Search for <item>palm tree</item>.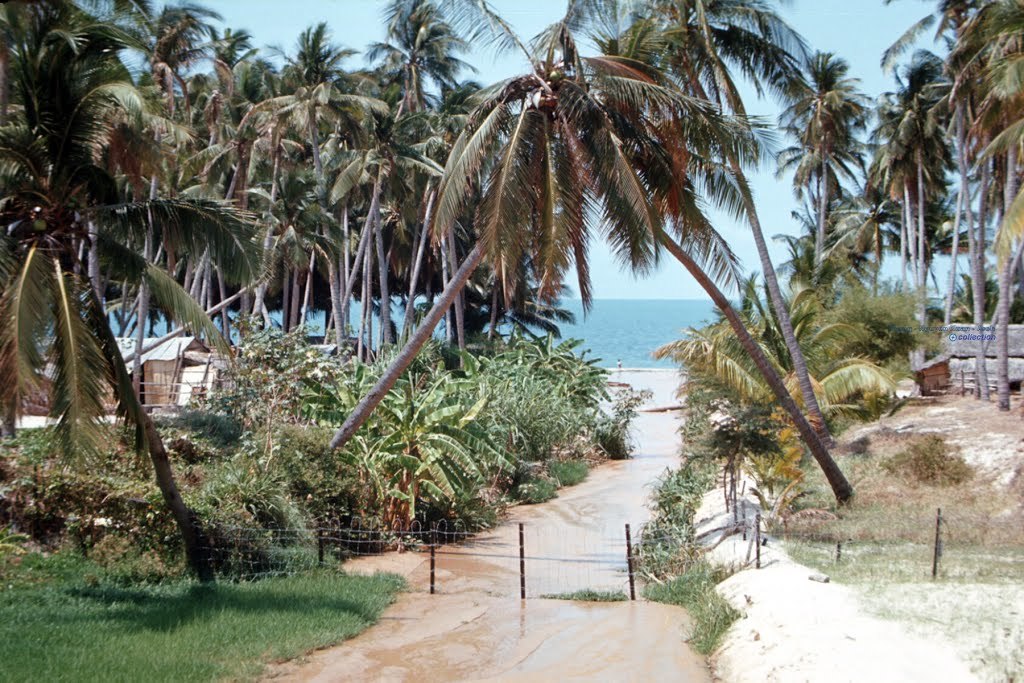
Found at rect(69, 81, 160, 375).
